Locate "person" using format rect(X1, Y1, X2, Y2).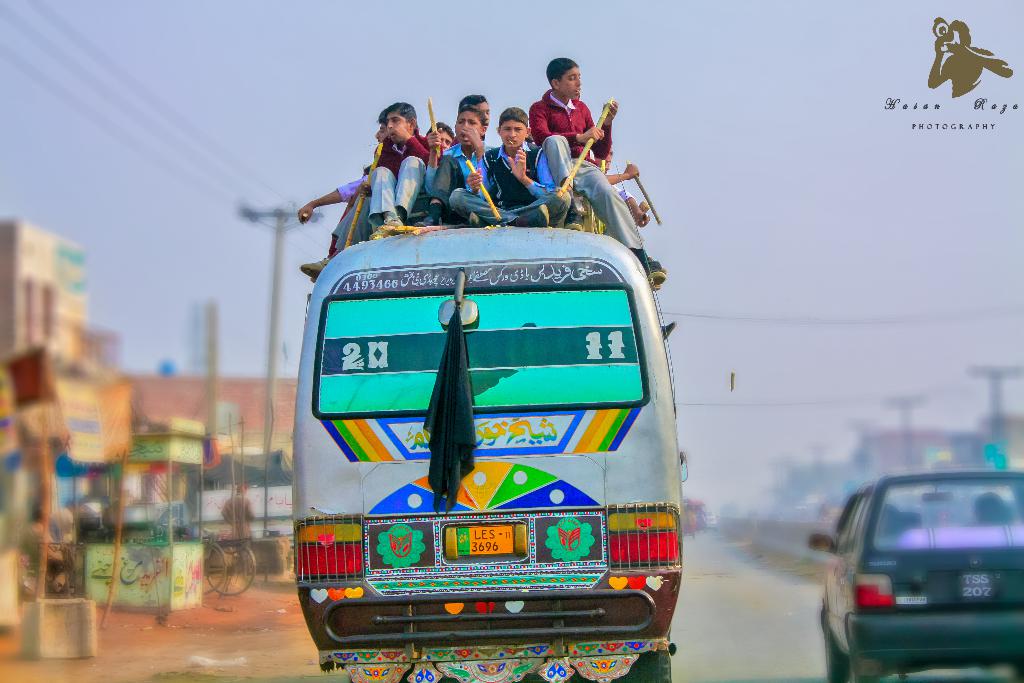
rect(358, 97, 429, 225).
